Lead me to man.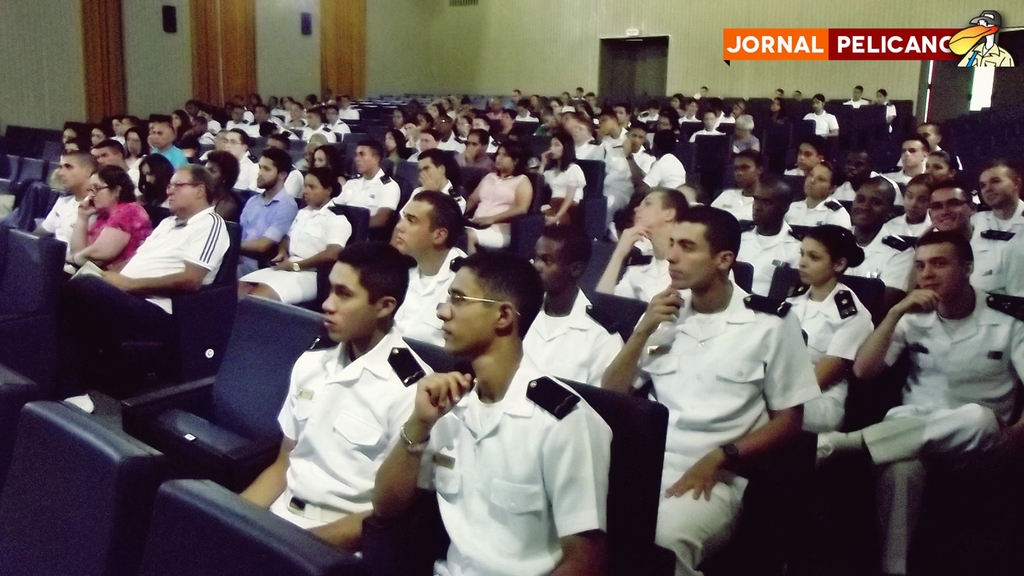
Lead to [588,184,737,312].
